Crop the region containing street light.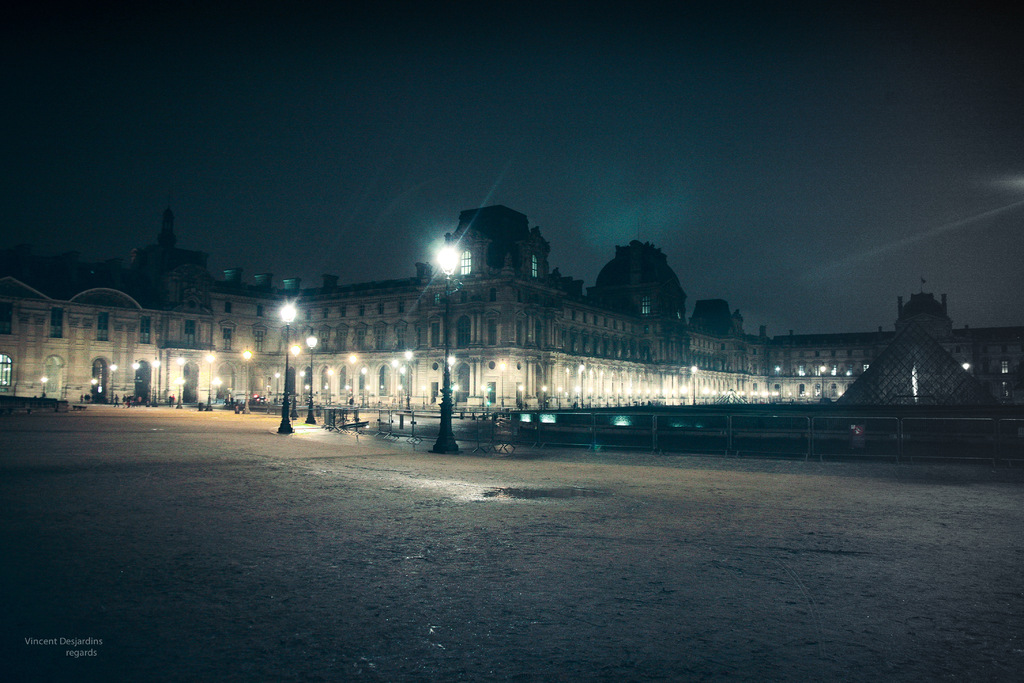
Crop region: 689,363,697,406.
